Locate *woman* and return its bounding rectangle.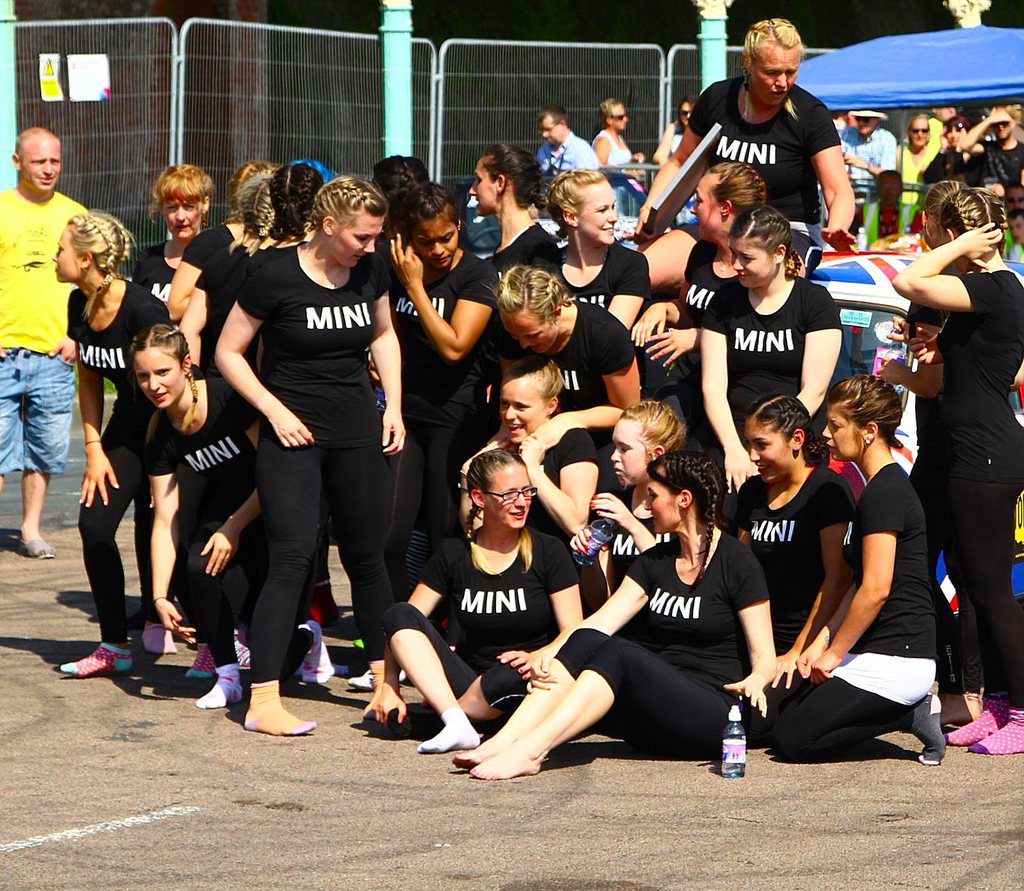
<region>747, 374, 953, 773</region>.
